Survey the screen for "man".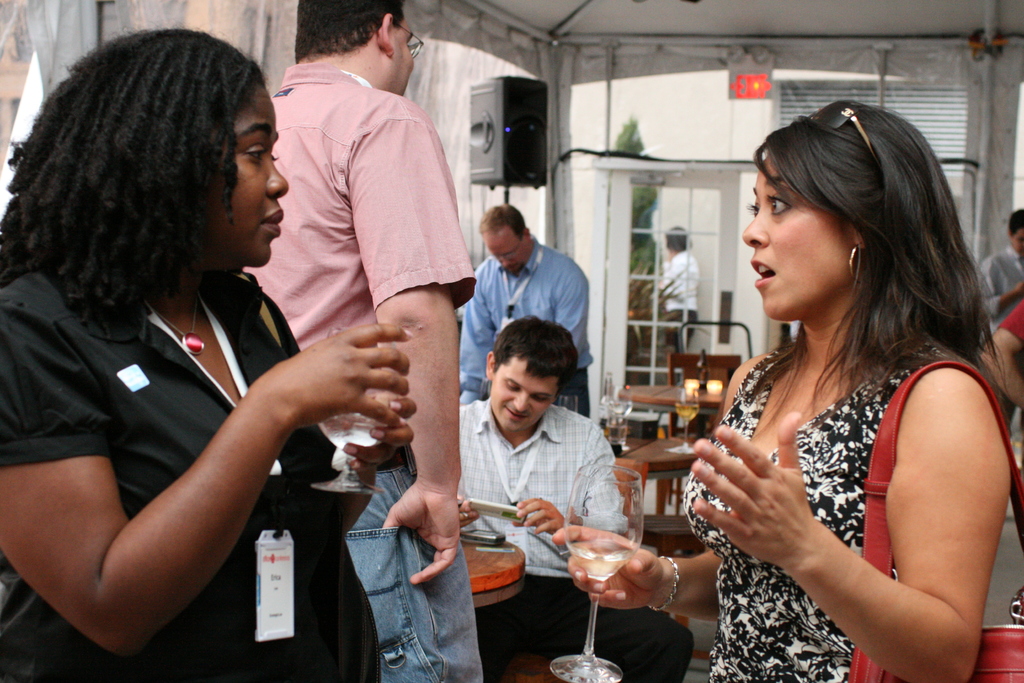
Survey found: locate(457, 320, 696, 682).
